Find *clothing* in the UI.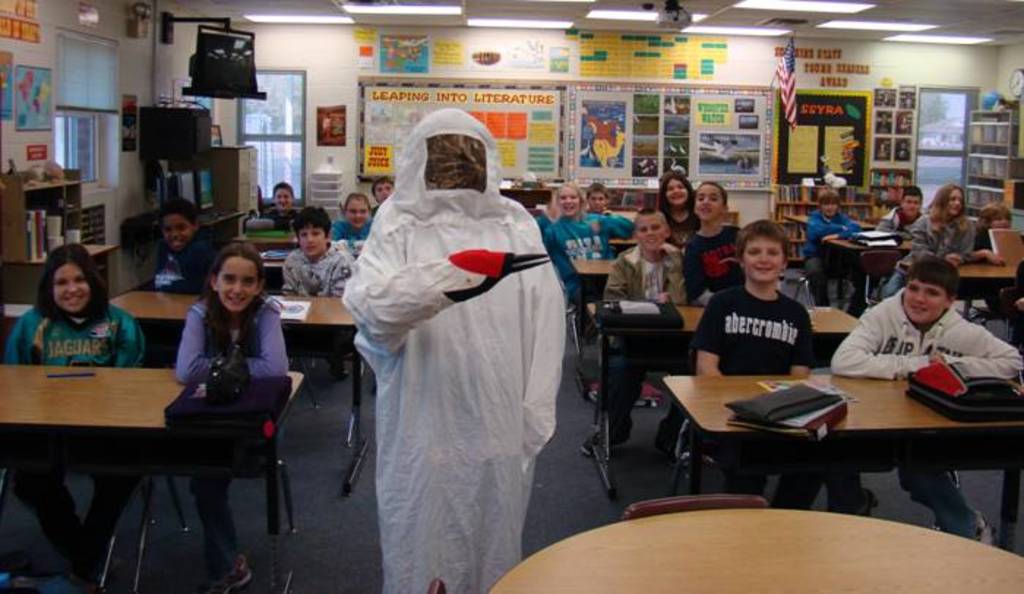
UI element at crop(680, 225, 748, 304).
